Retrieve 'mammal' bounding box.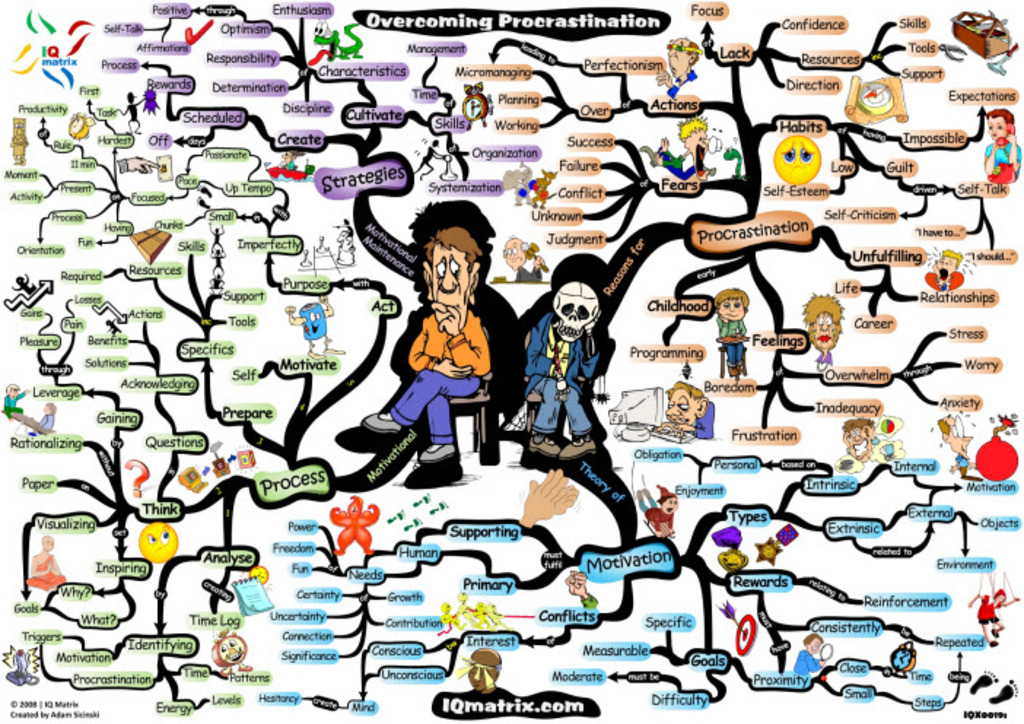
Bounding box: left=524, top=280, right=600, bottom=464.
